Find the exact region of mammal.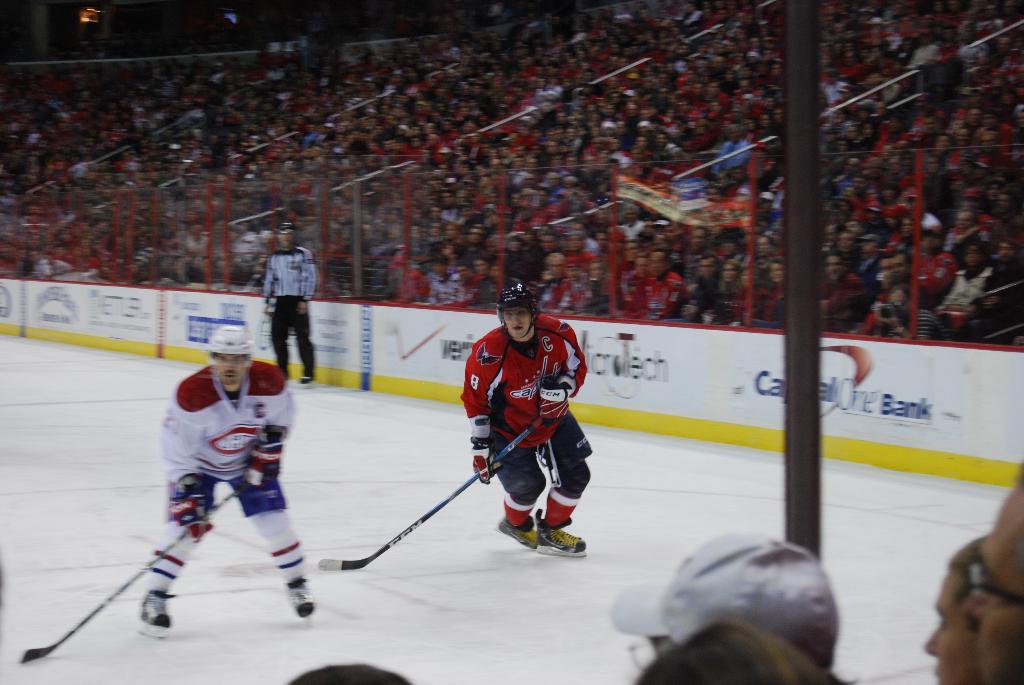
Exact region: {"left": 461, "top": 285, "right": 591, "bottom": 558}.
